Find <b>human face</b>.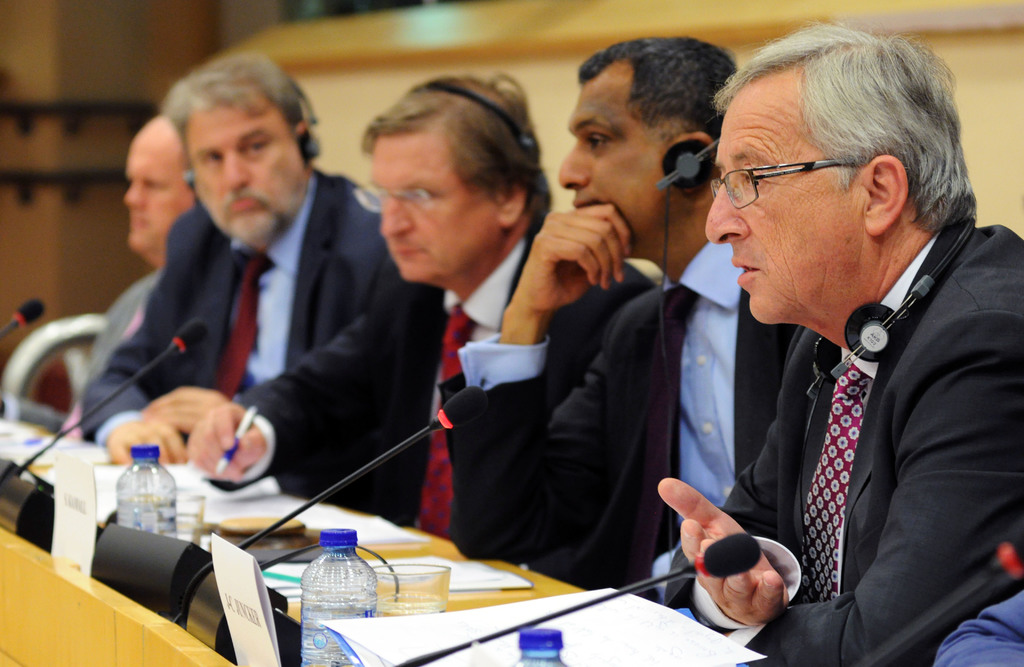
region(119, 131, 188, 252).
